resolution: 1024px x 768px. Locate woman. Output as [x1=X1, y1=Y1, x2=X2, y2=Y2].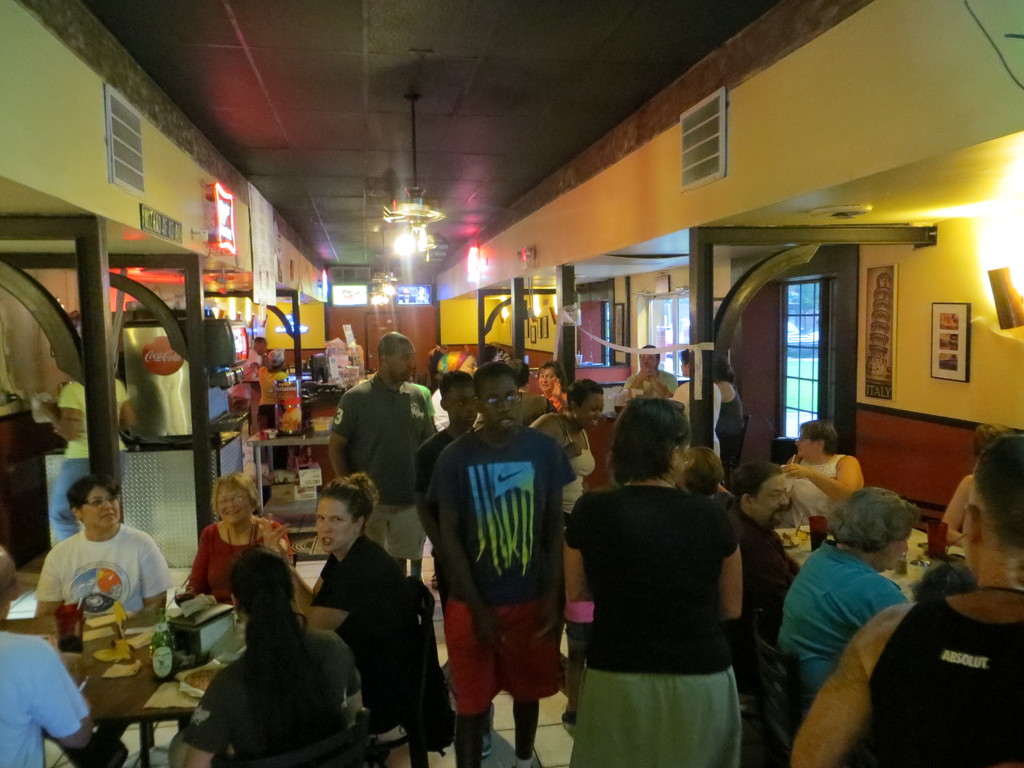
[x1=556, y1=385, x2=773, y2=765].
